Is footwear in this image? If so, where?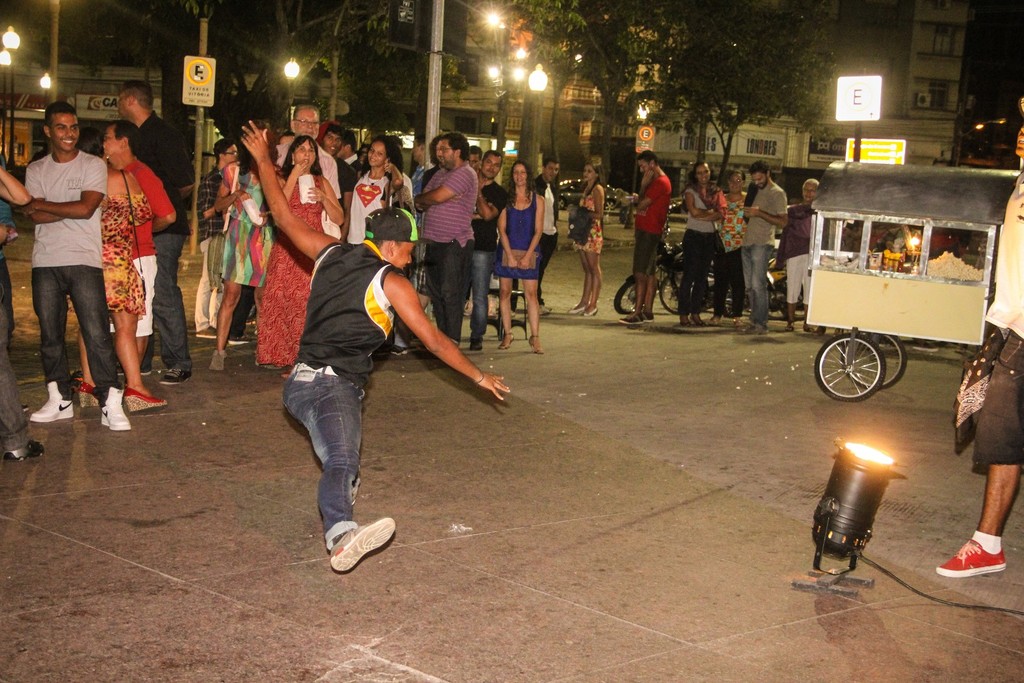
Yes, at [572,304,586,315].
